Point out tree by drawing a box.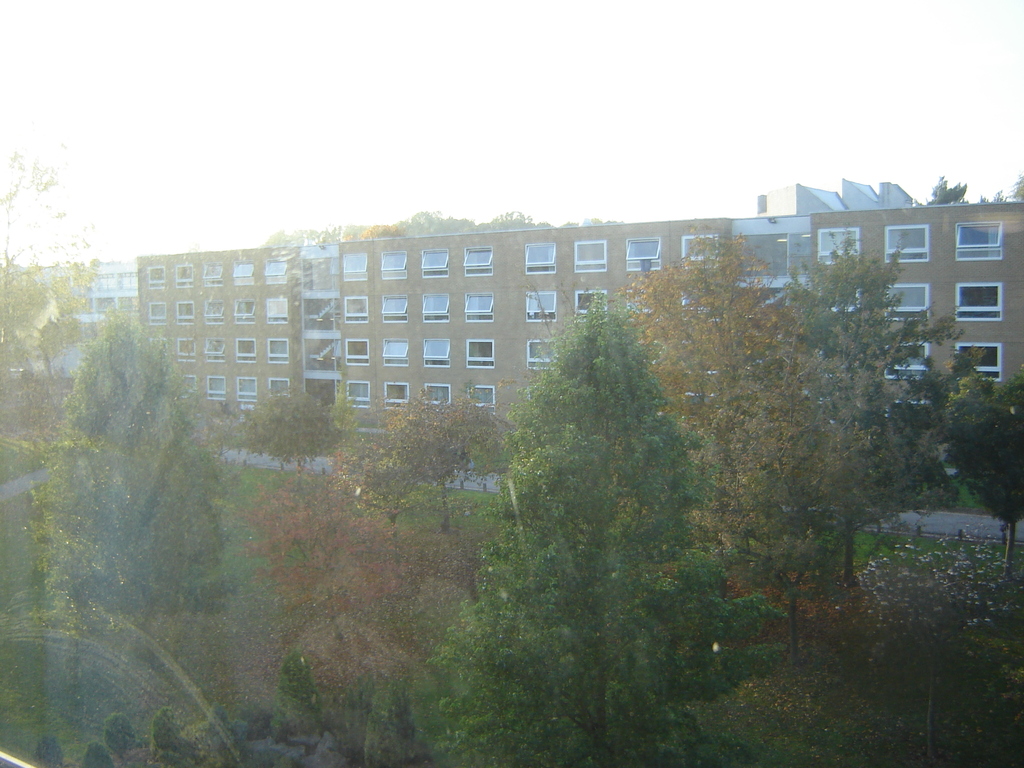
[588, 223, 876, 657].
